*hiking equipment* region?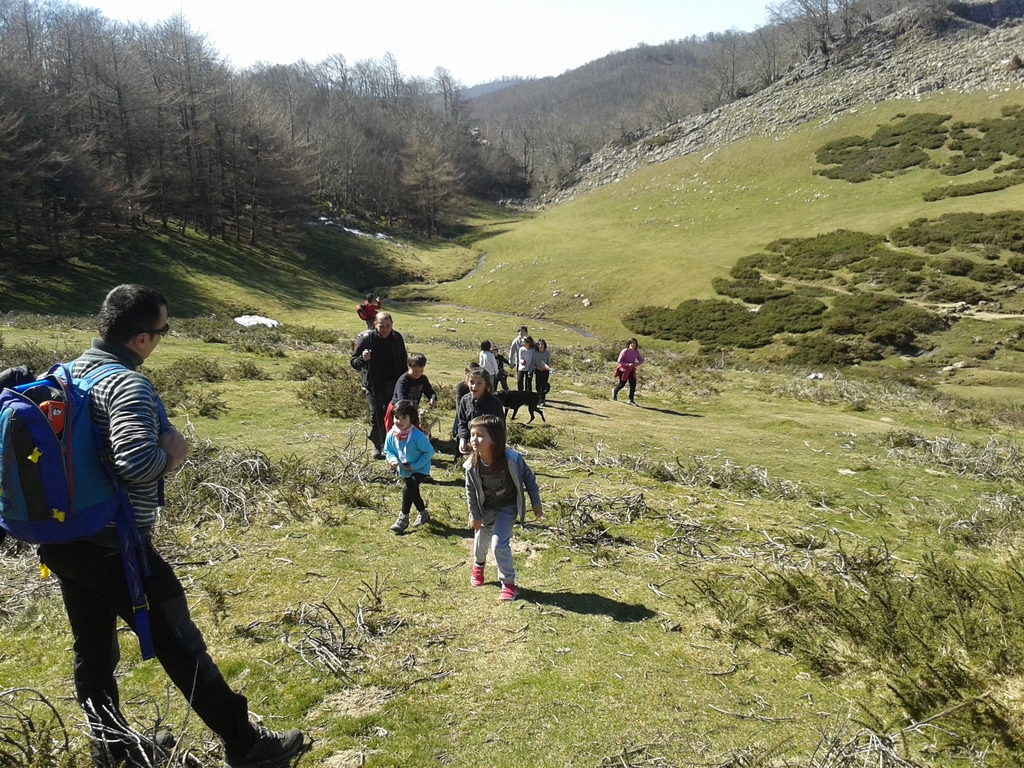
bbox=(91, 724, 173, 767)
